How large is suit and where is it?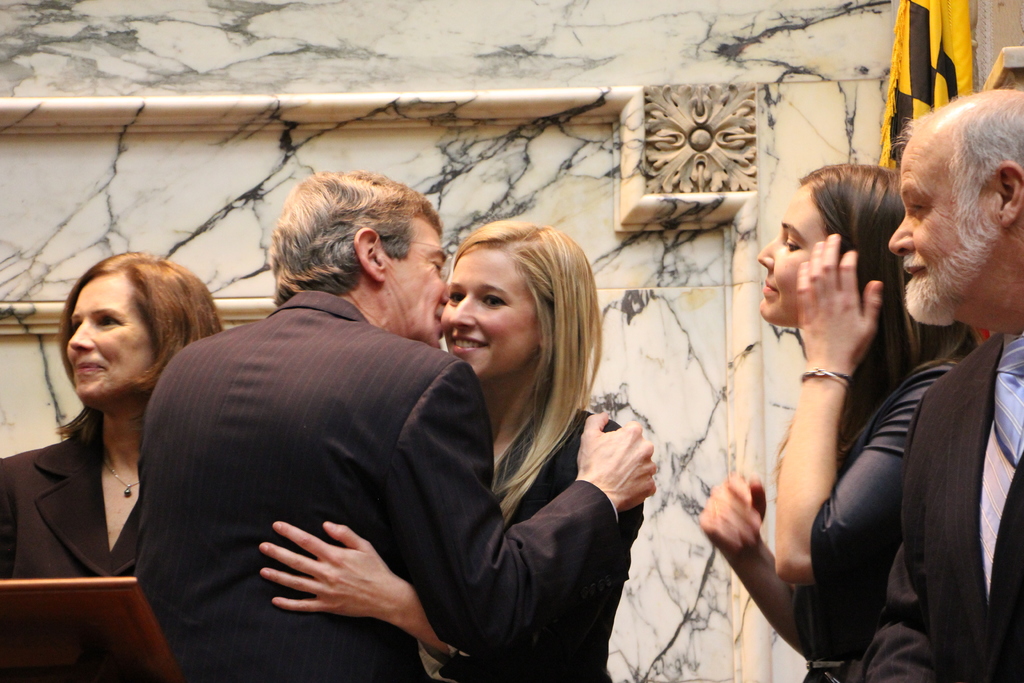
Bounding box: 162/176/583/657.
